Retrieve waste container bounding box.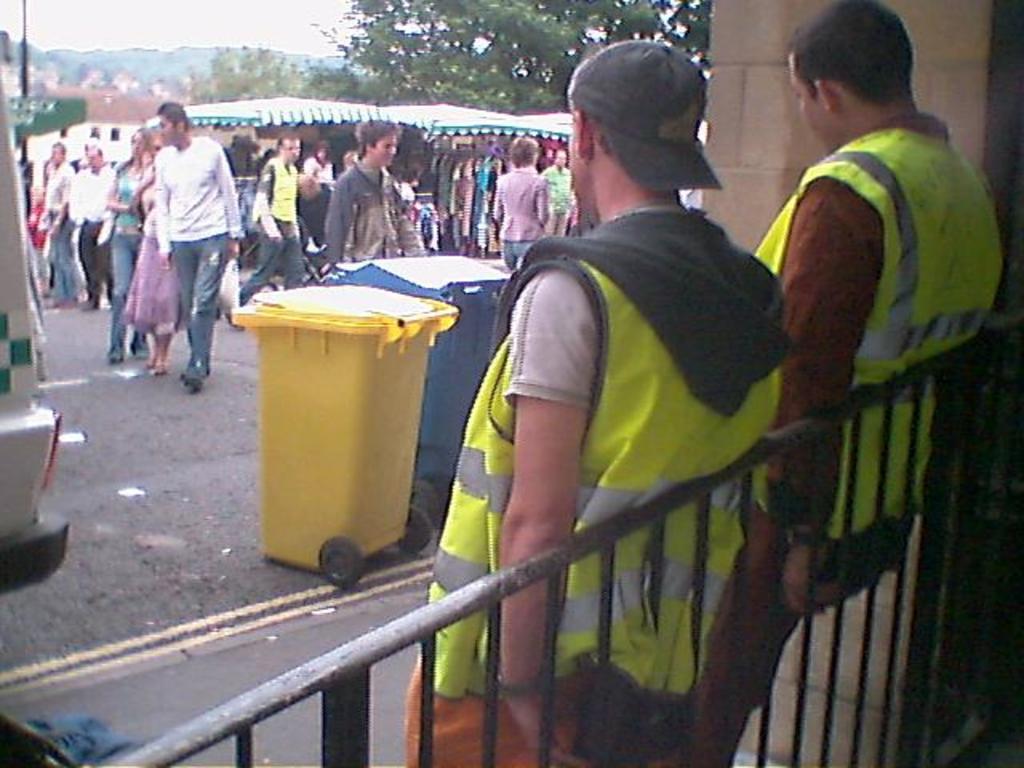
Bounding box: <box>227,283,456,586</box>.
